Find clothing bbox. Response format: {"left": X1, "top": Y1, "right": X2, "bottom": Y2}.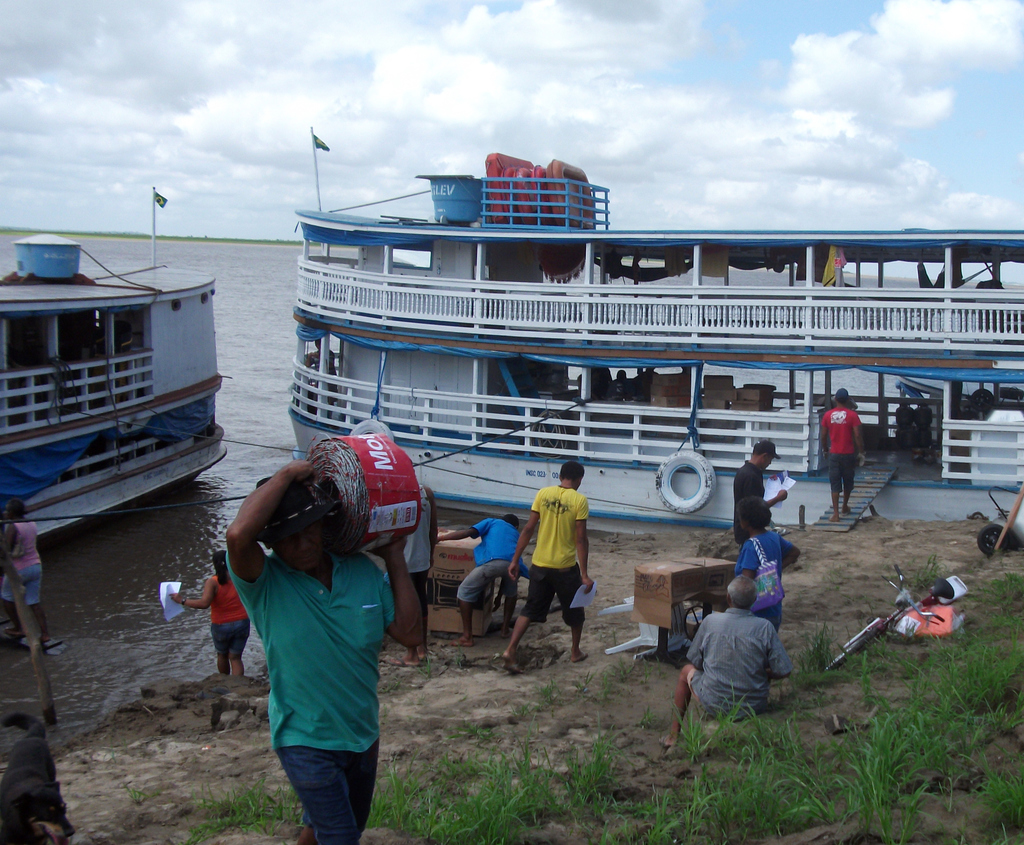
{"left": 229, "top": 499, "right": 403, "bottom": 804}.
